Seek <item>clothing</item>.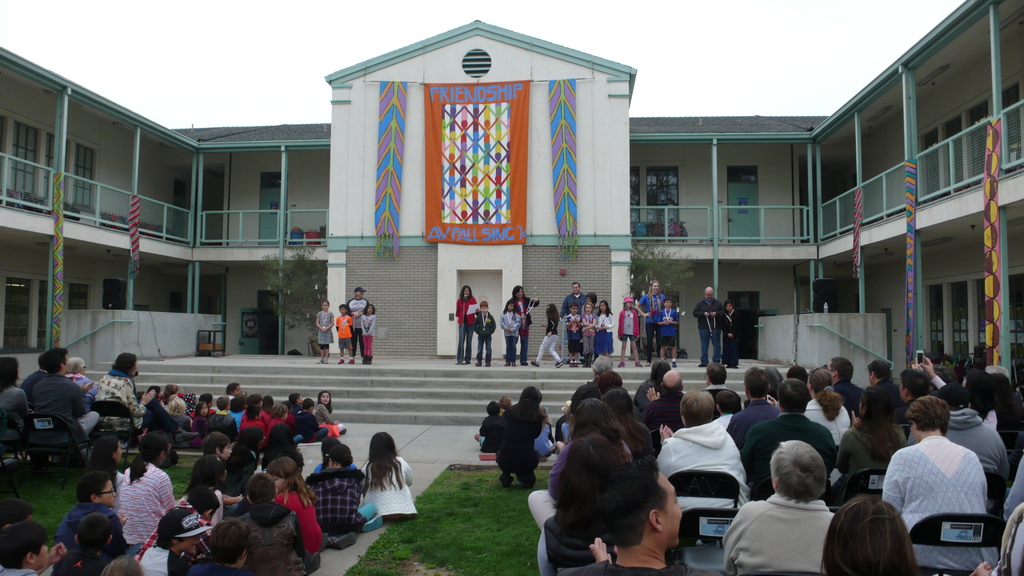
pyautogui.locateOnScreen(597, 310, 614, 354).
